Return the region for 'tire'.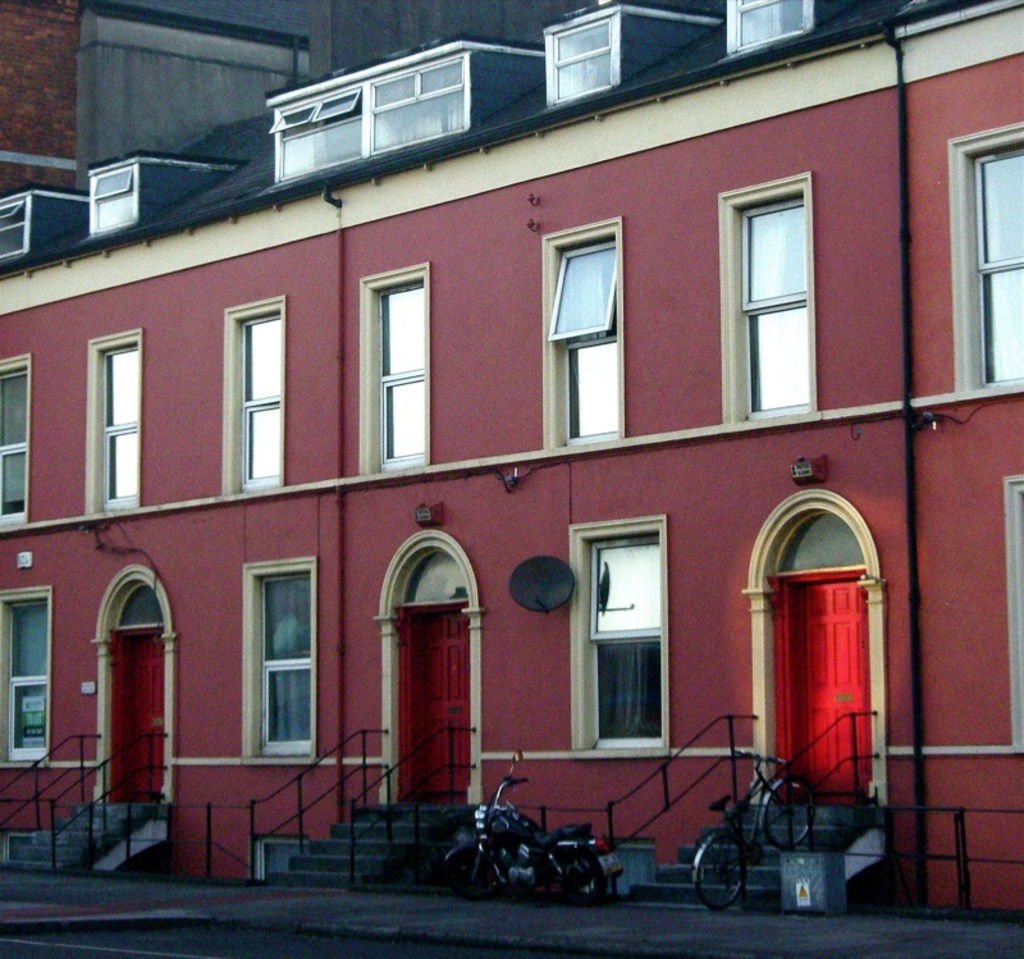
bbox(562, 855, 620, 904).
